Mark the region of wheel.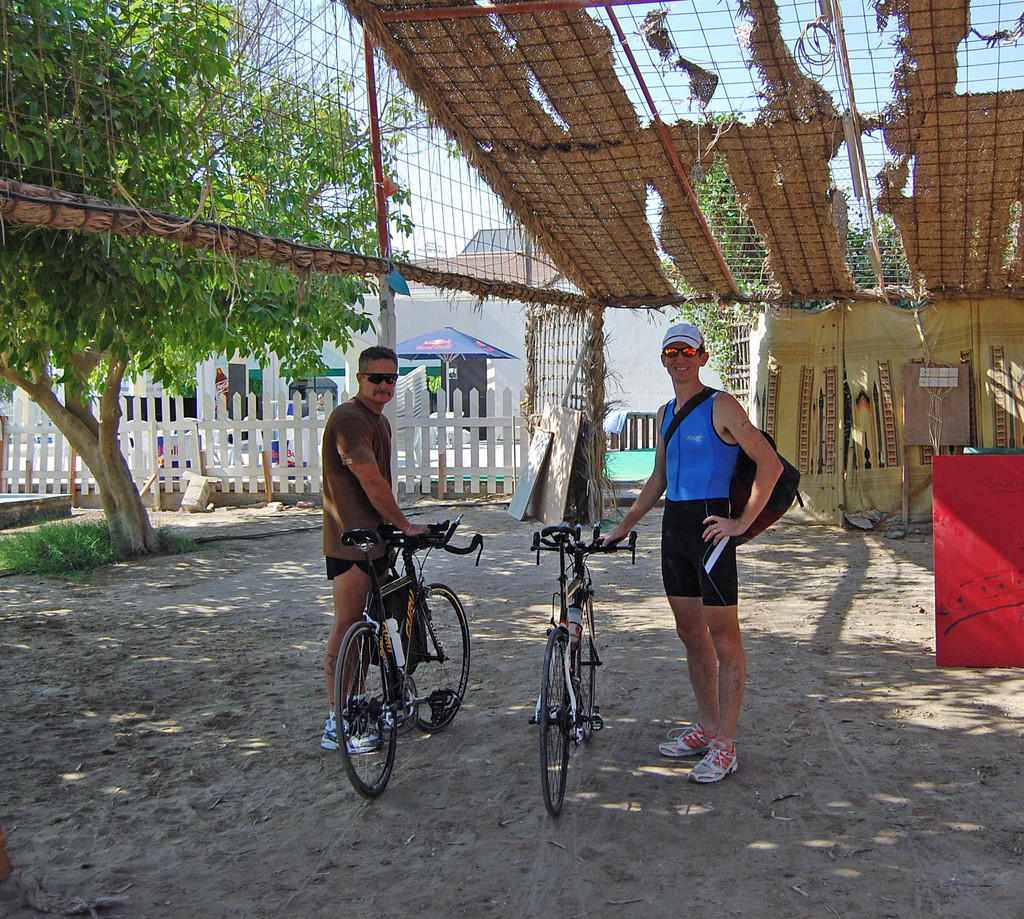
Region: bbox=(408, 582, 477, 733).
